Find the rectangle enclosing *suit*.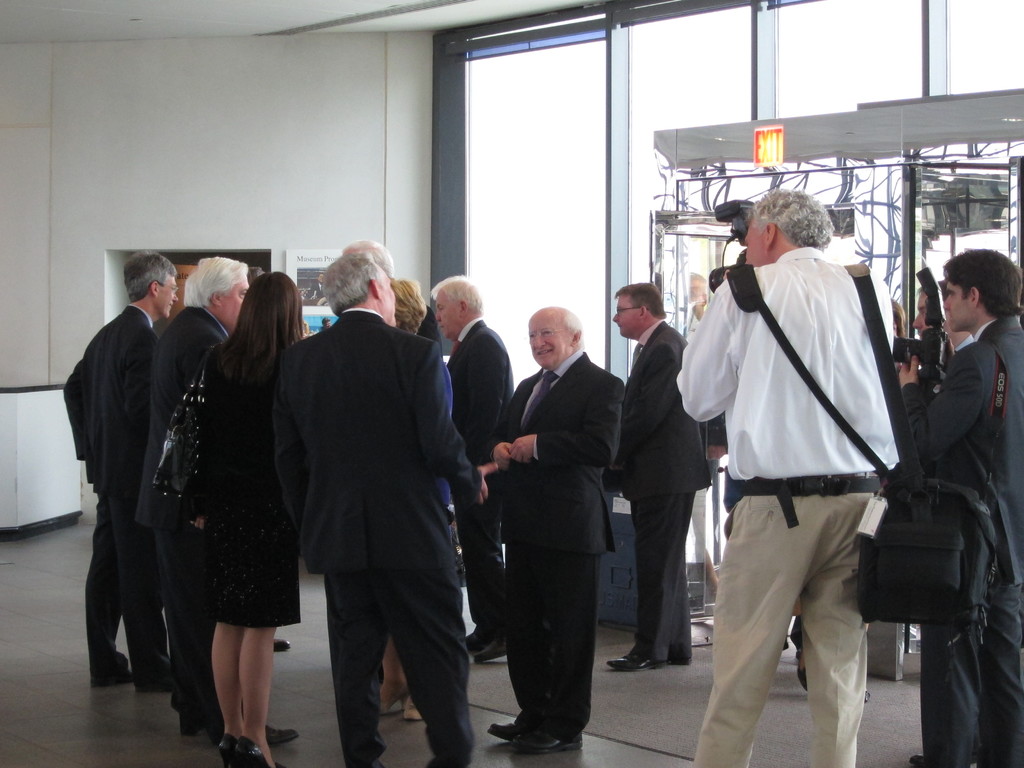
bbox(895, 317, 1023, 767).
